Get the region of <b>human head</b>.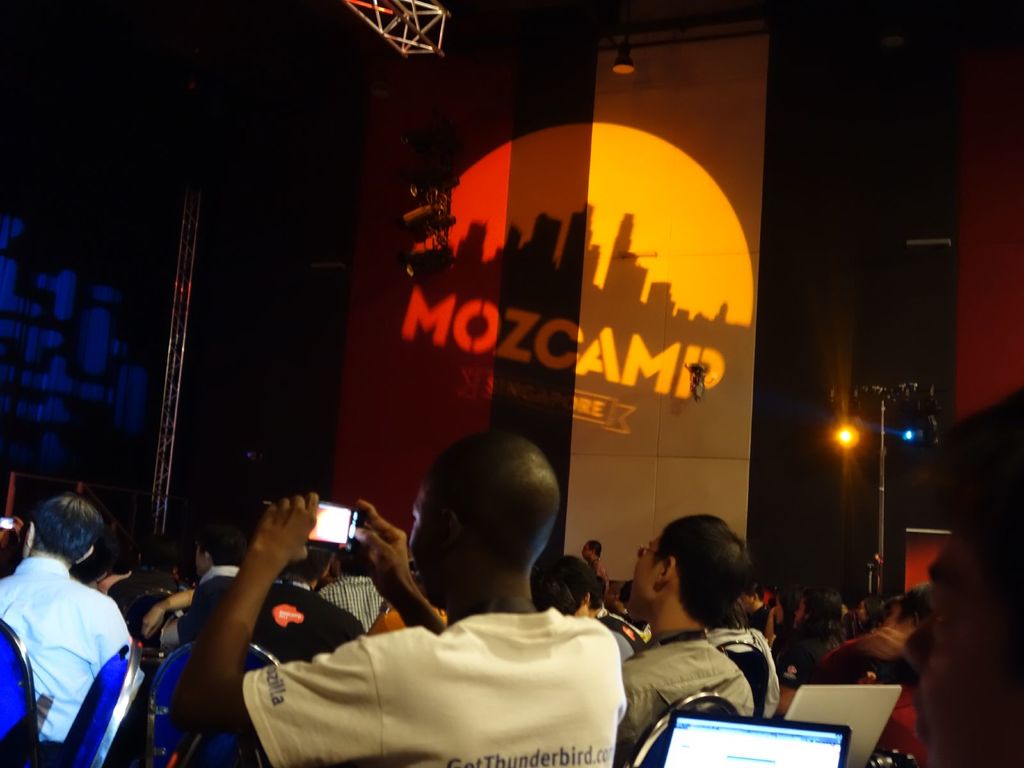
(left=285, top=550, right=330, bottom=582).
